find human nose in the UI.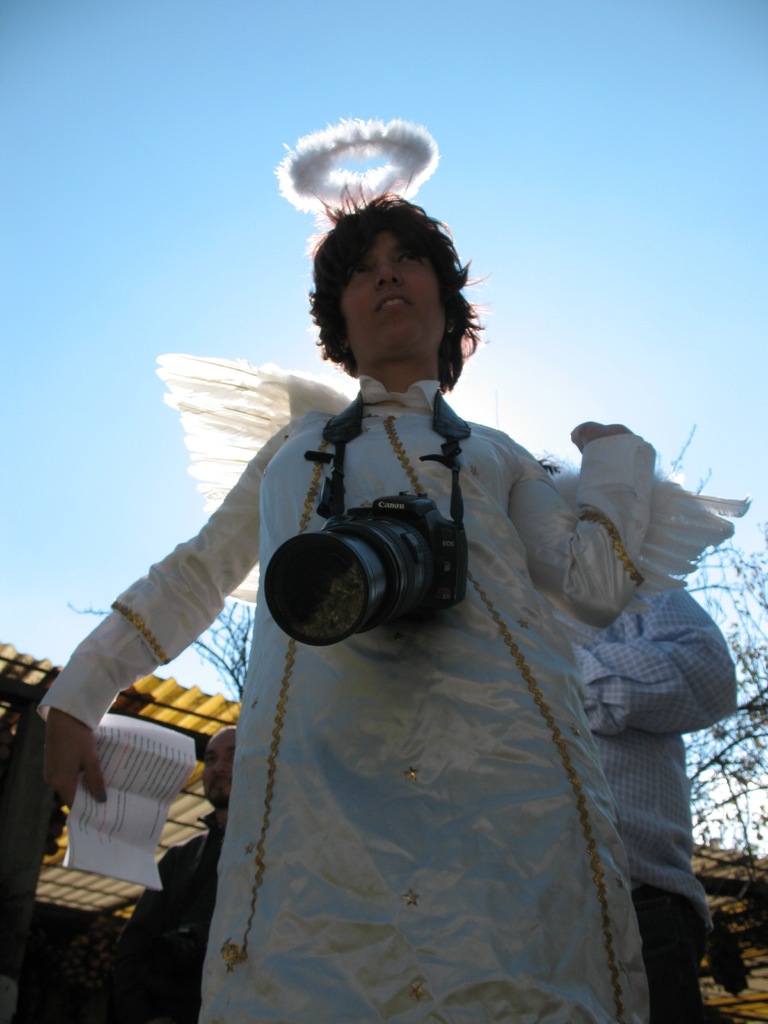
UI element at 373 259 401 291.
